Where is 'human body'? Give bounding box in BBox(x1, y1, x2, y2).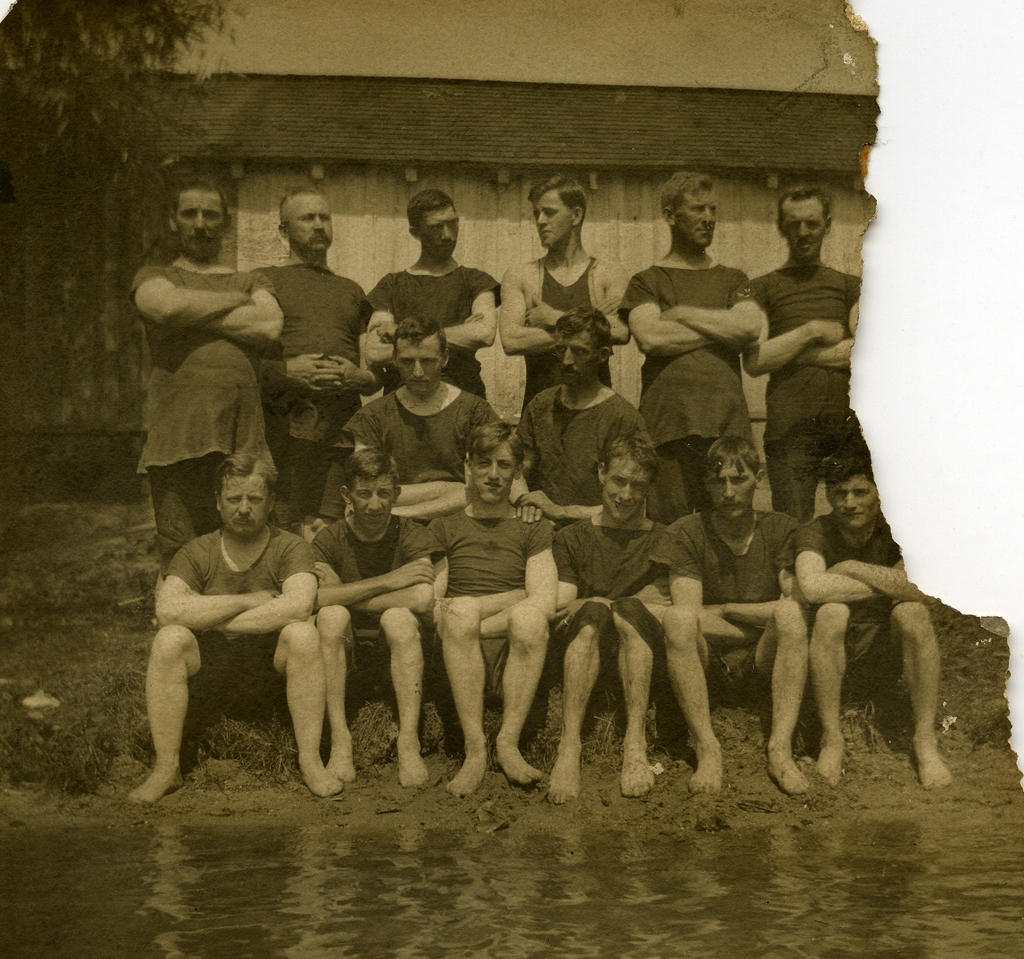
BBox(148, 433, 330, 819).
